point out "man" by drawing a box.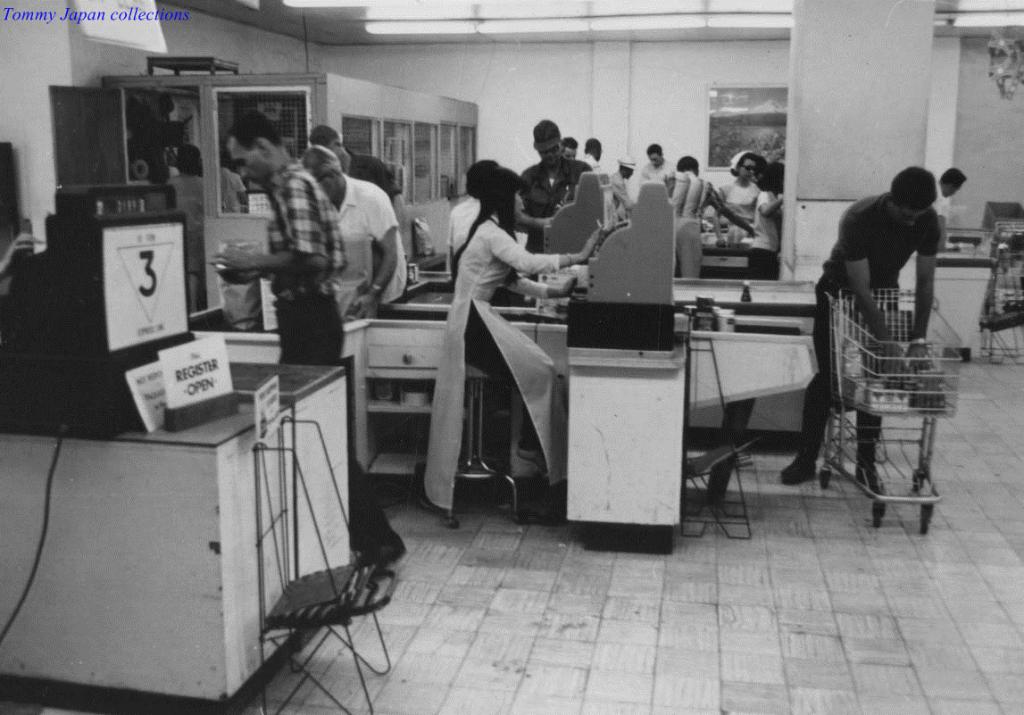
rect(937, 164, 962, 211).
